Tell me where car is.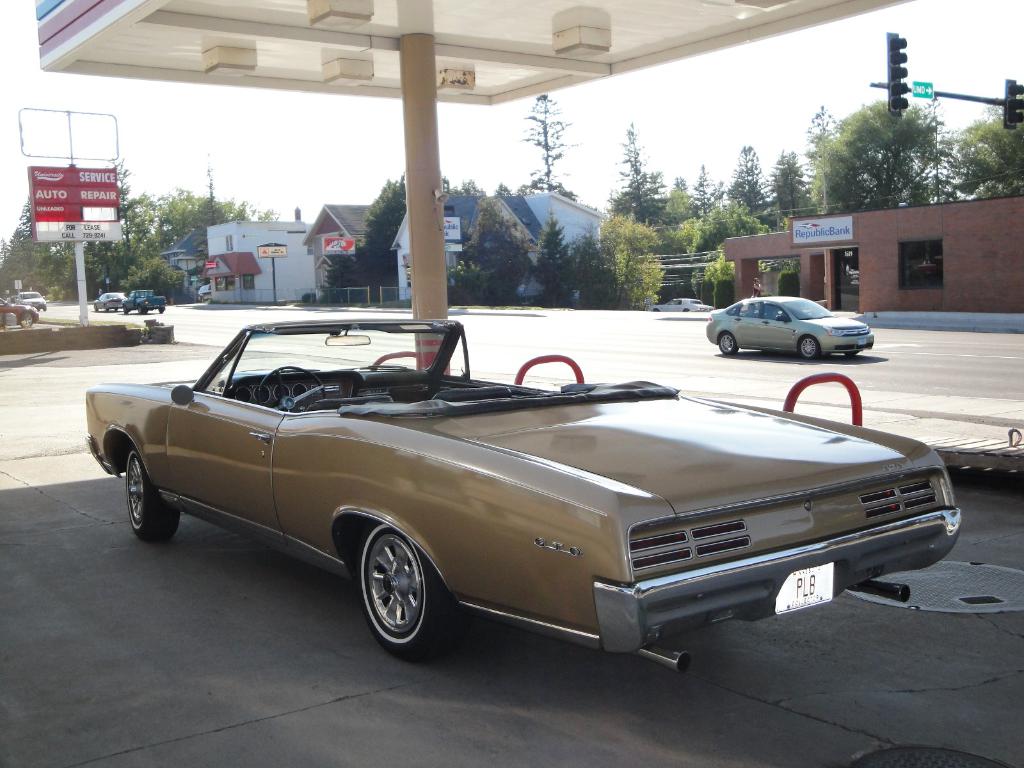
car is at crop(83, 321, 962, 663).
